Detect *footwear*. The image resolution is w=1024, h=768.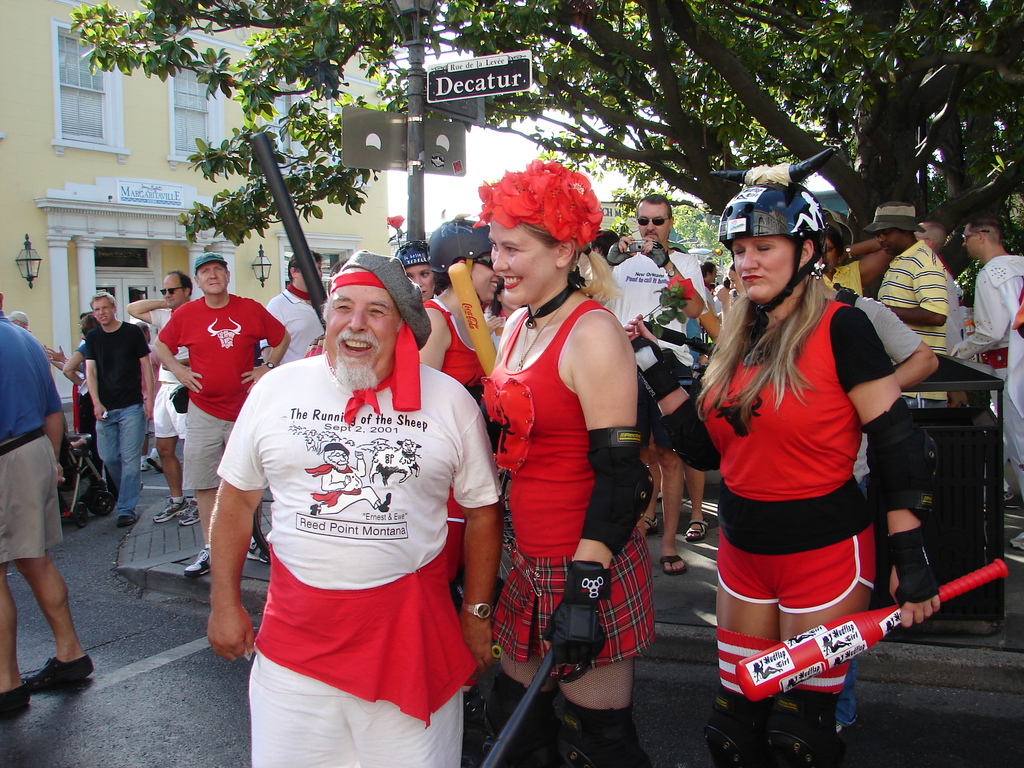
pyautogui.locateOnScreen(185, 546, 211, 578).
